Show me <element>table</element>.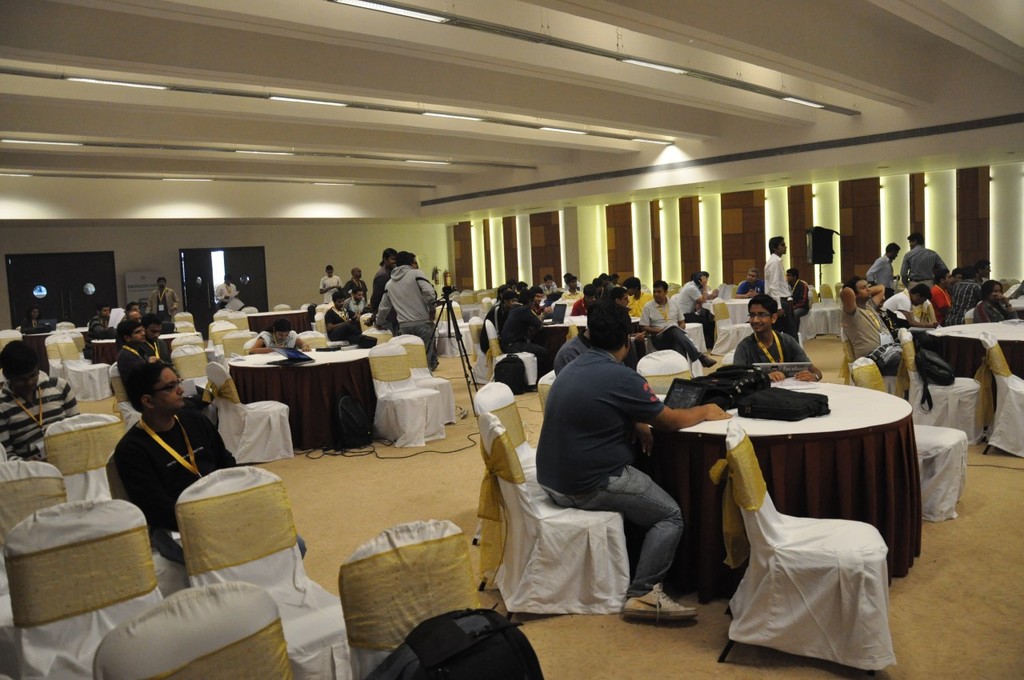
<element>table</element> is here: [x1=712, y1=288, x2=842, y2=343].
